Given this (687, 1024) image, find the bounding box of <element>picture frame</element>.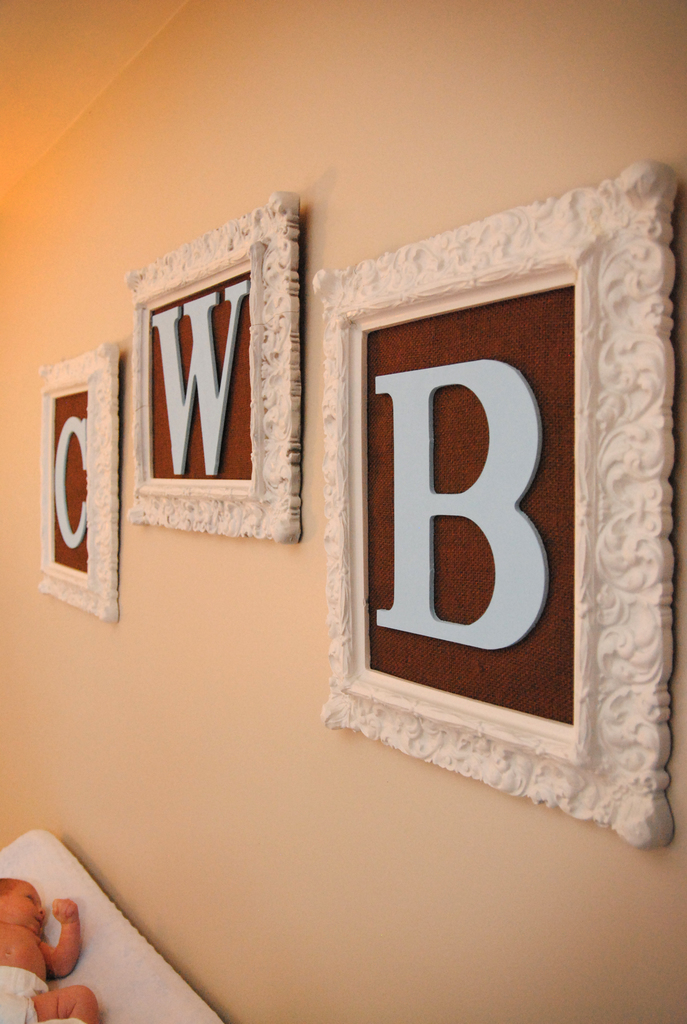
(120,176,312,550).
